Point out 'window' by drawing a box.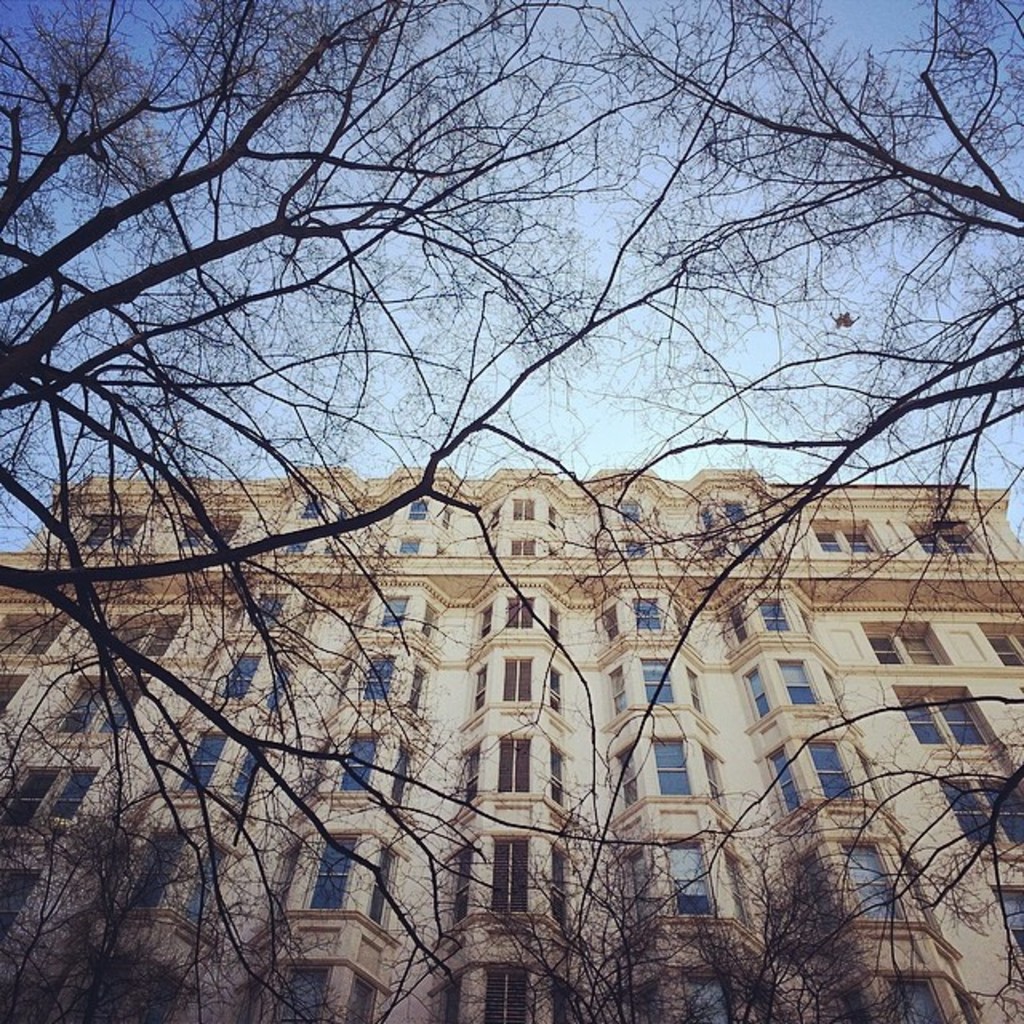
box=[931, 760, 1022, 854].
